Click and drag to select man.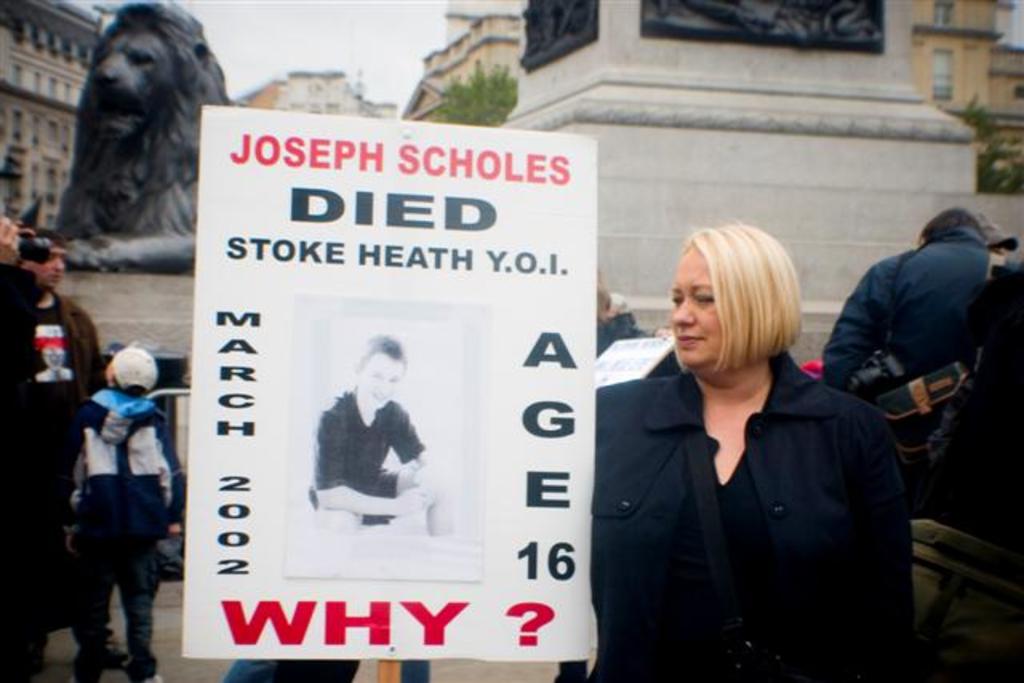
Selection: BBox(0, 206, 42, 681).
